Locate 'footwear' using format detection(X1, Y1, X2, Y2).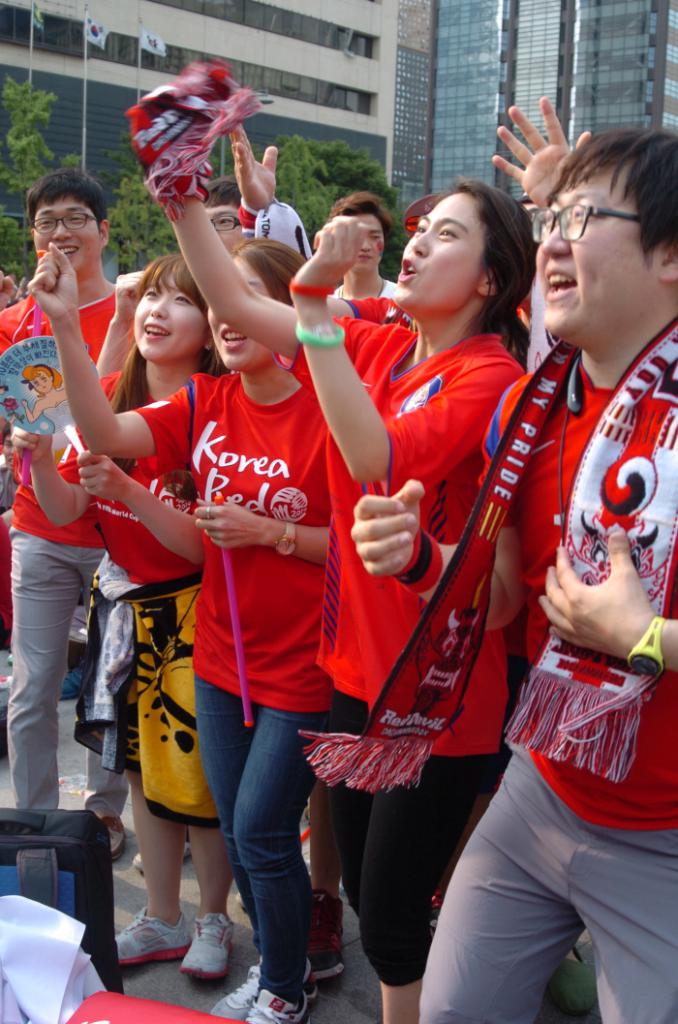
detection(172, 916, 241, 995).
